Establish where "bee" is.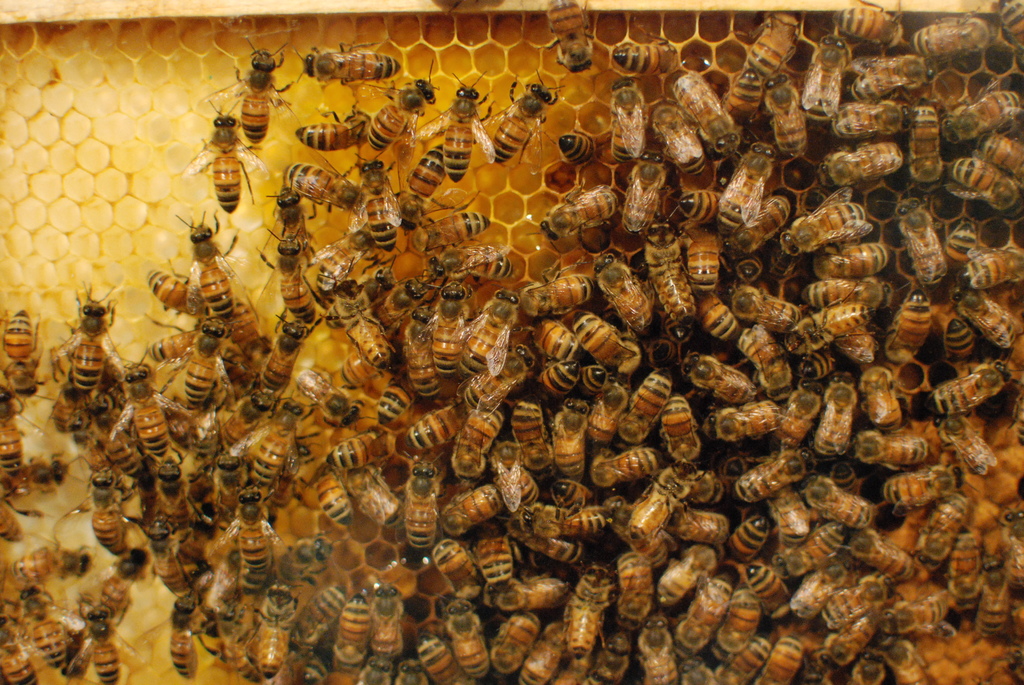
Established at Rect(612, 540, 664, 626).
